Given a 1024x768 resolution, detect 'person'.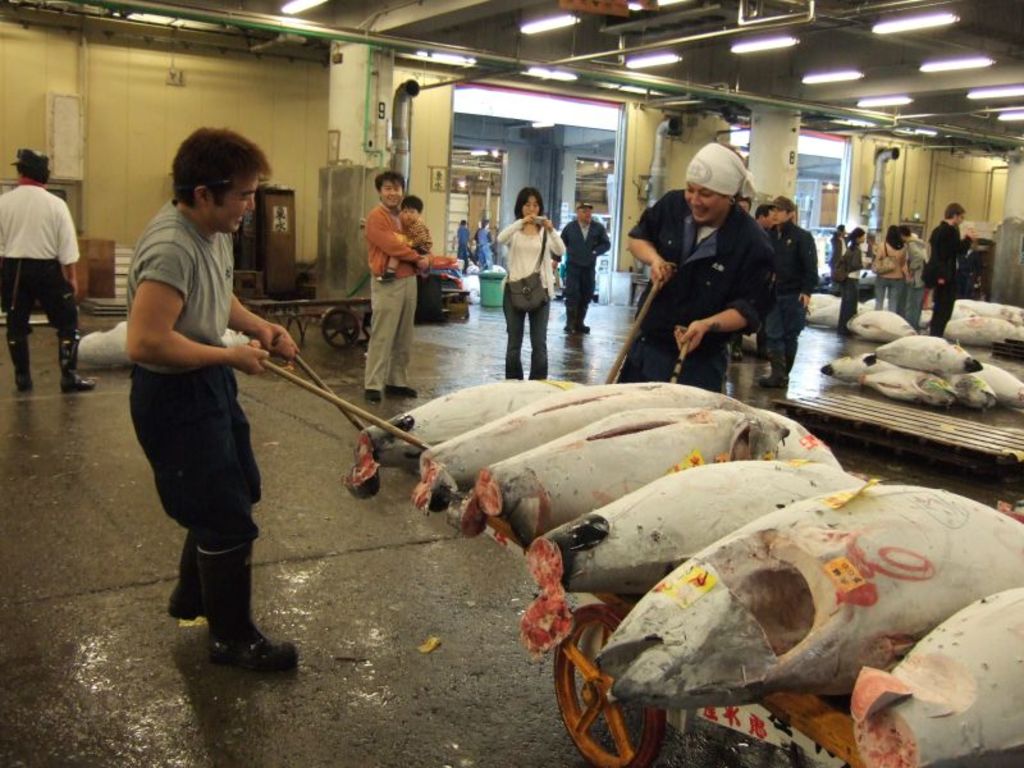
bbox=(746, 193, 818, 388).
